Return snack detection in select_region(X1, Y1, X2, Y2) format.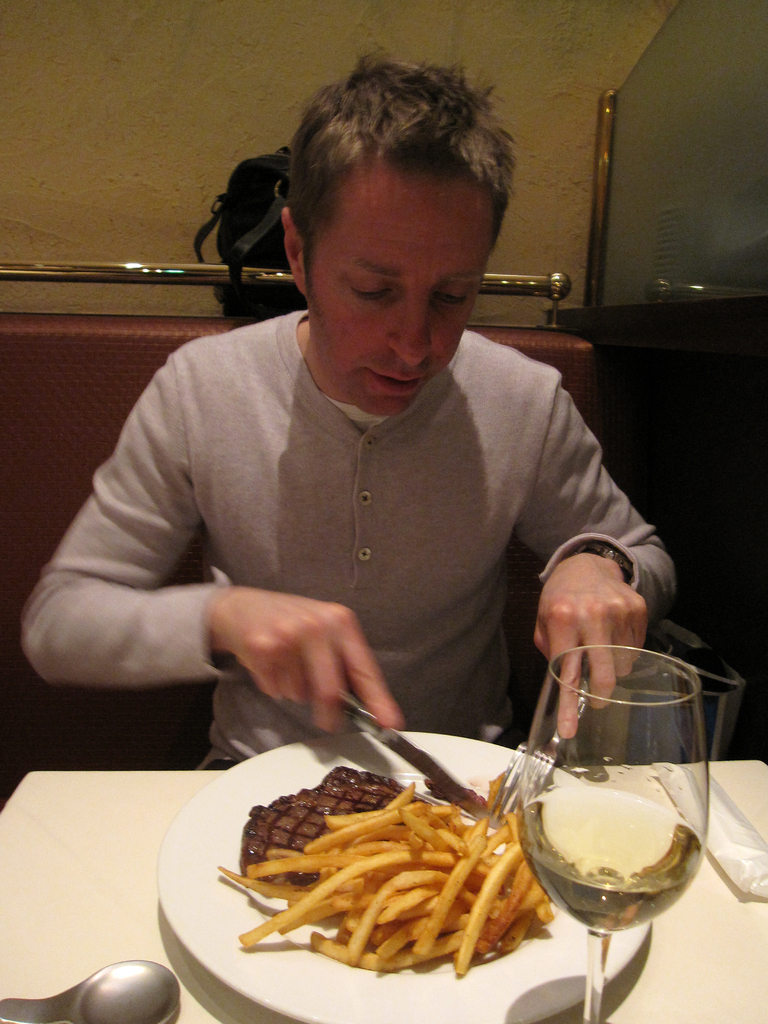
select_region(215, 762, 563, 978).
